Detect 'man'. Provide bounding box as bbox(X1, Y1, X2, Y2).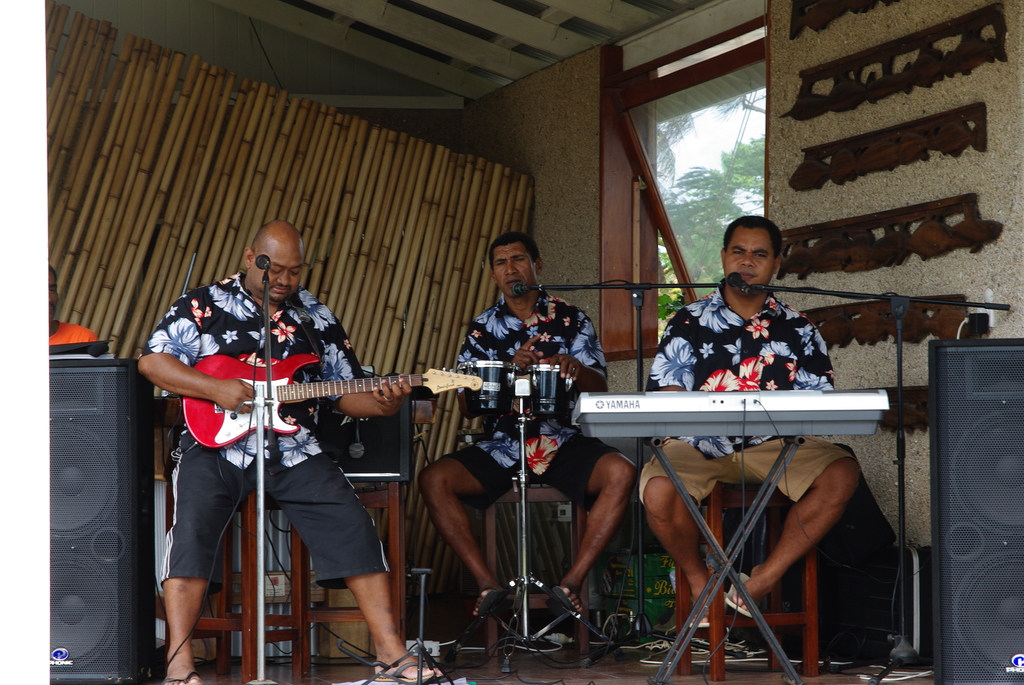
bbox(635, 214, 865, 636).
